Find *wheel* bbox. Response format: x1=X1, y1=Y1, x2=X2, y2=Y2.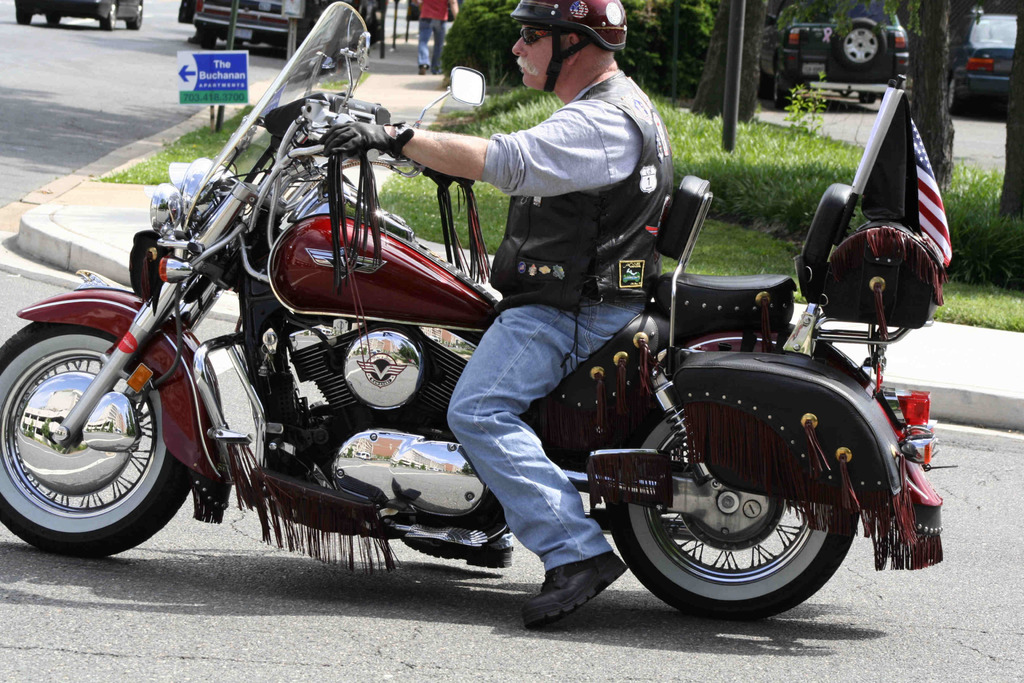
x1=858, y1=90, x2=876, y2=103.
